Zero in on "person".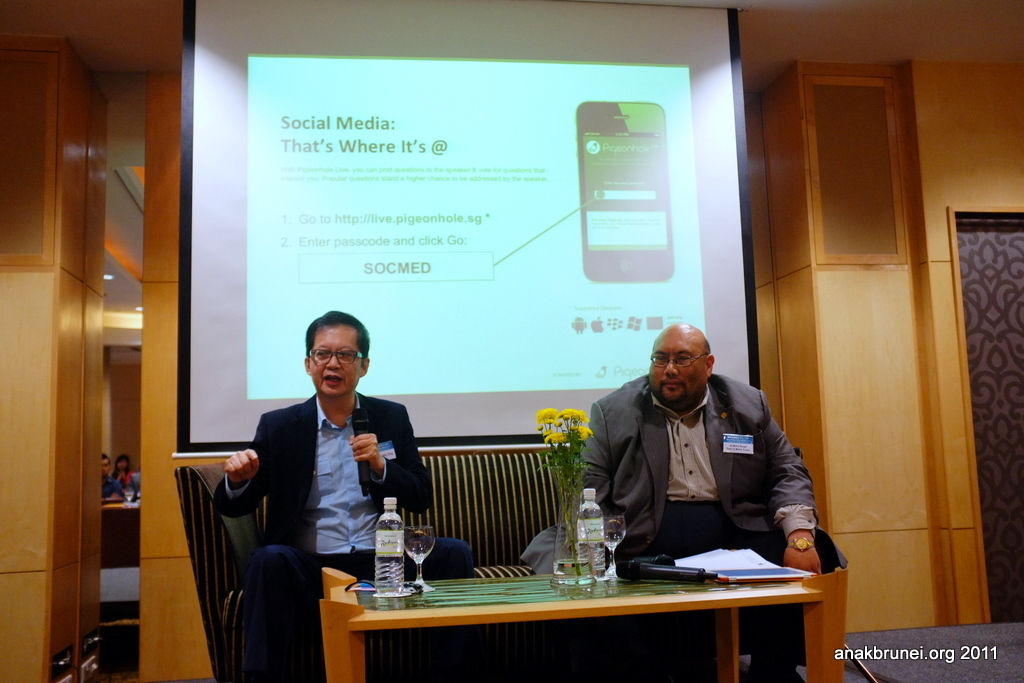
Zeroed in: select_region(108, 453, 137, 488).
